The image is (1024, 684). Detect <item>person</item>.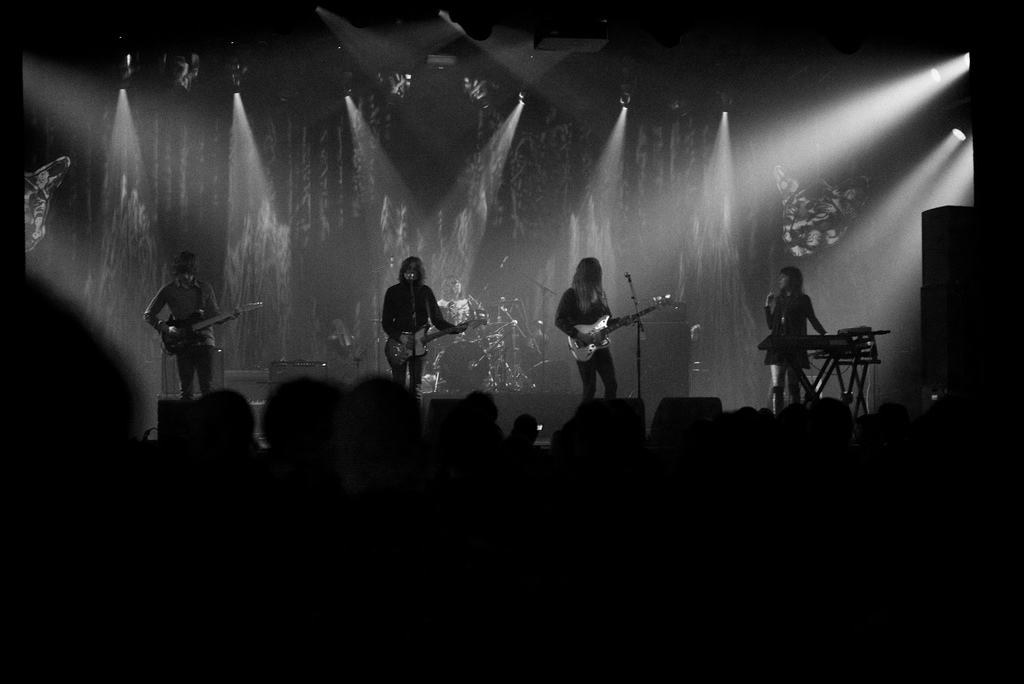
Detection: <box>138,250,220,392</box>.
